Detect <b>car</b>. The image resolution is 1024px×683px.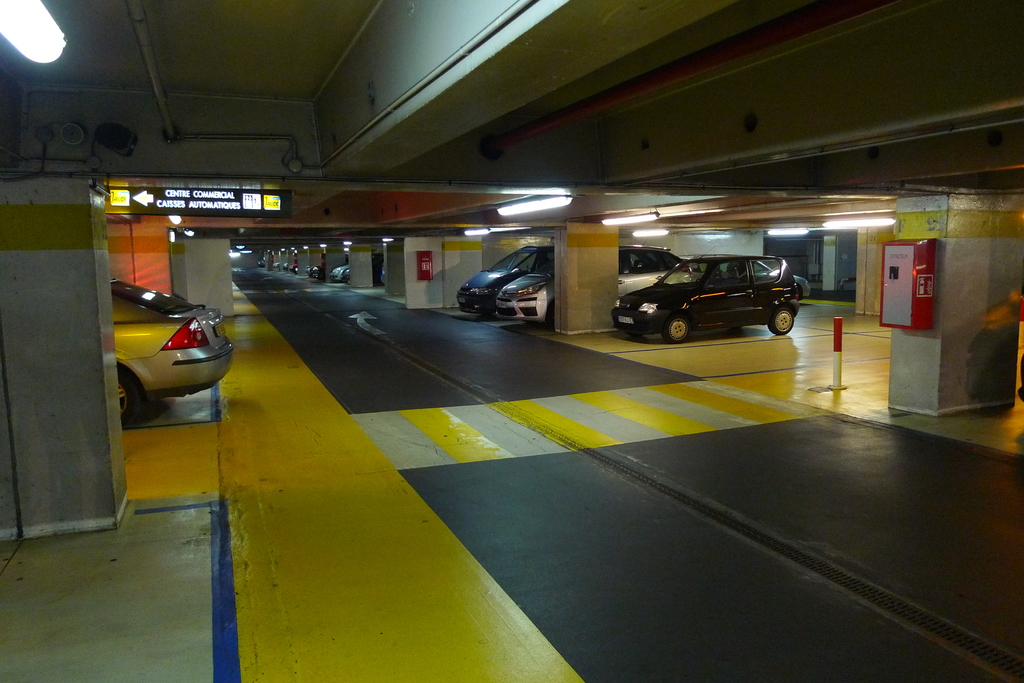
<region>314, 264, 326, 280</region>.
